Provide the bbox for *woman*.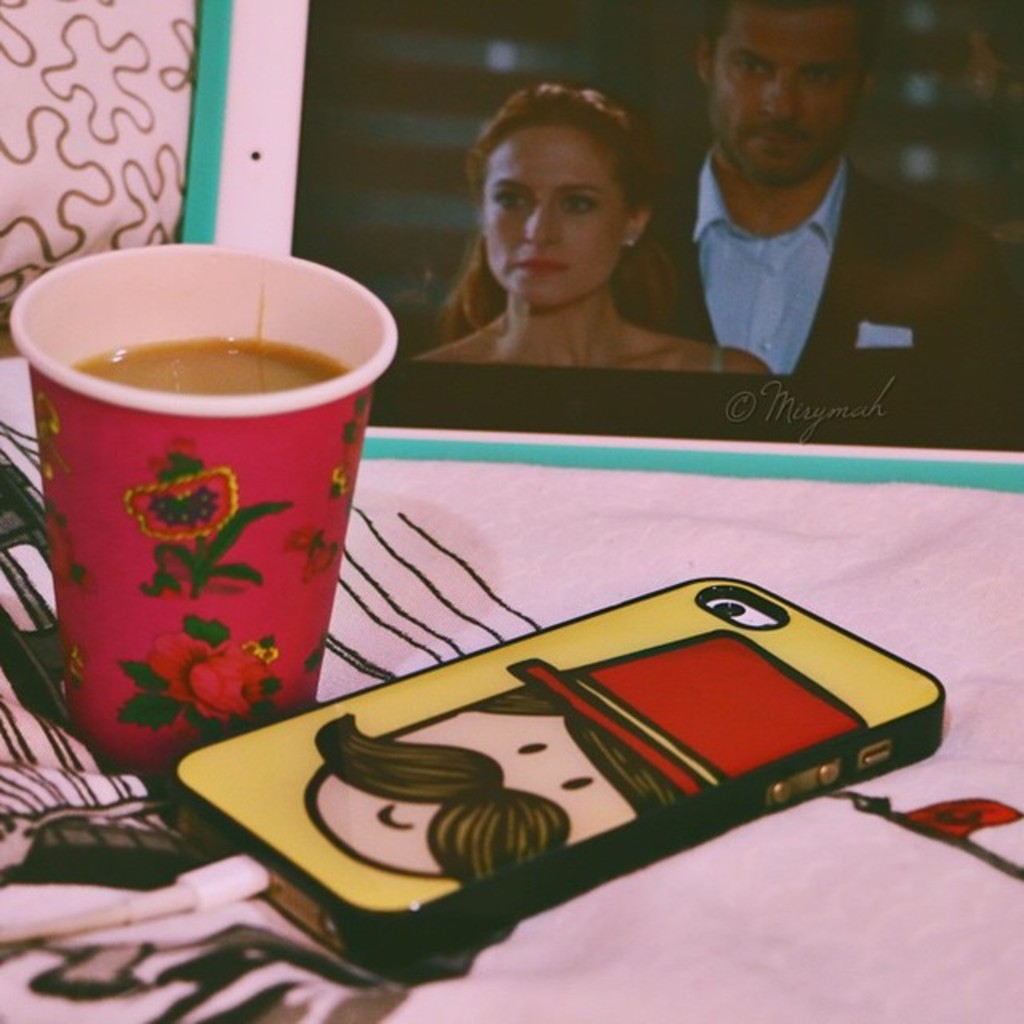
crop(379, 85, 758, 437).
